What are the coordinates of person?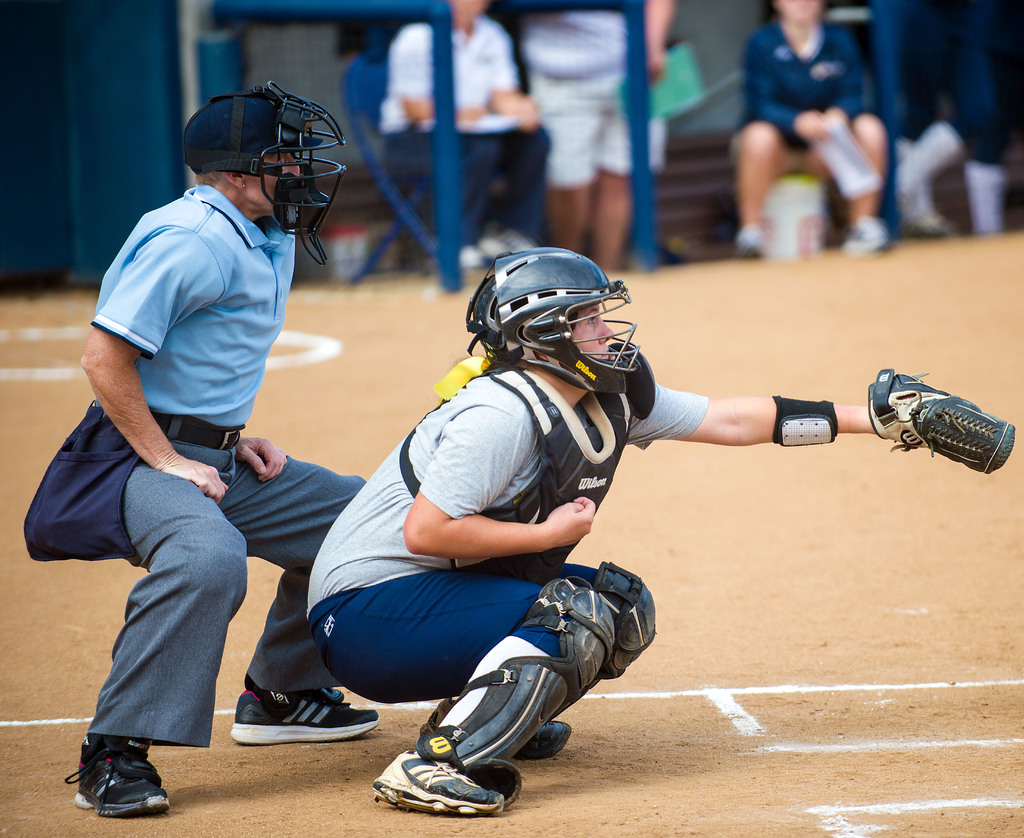
<box>381,0,542,264</box>.
